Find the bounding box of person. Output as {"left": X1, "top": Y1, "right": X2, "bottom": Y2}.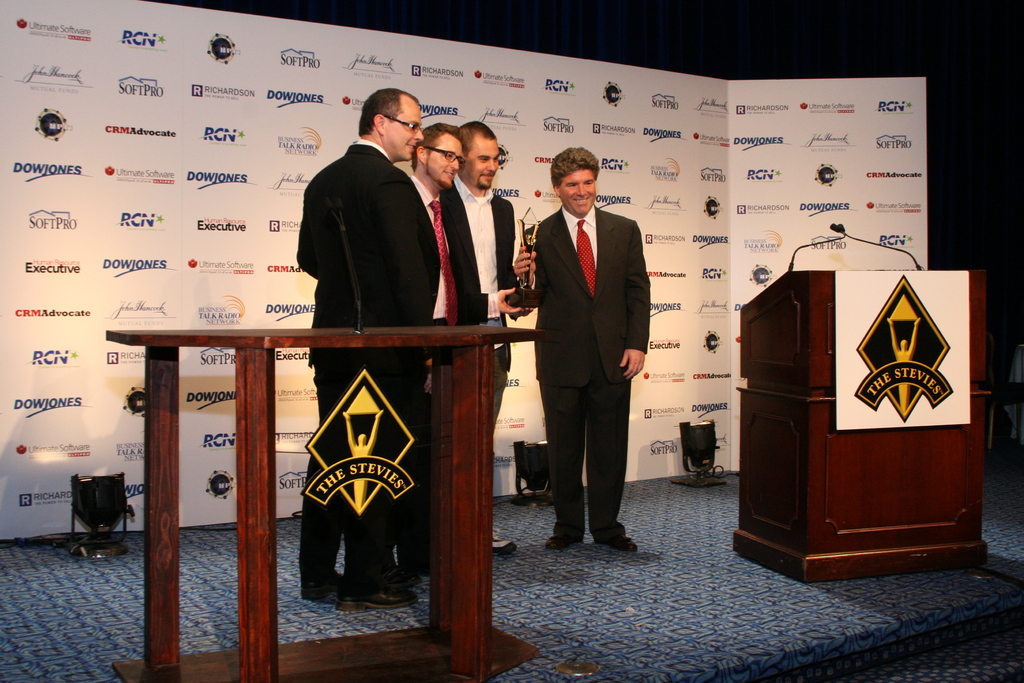
{"left": 292, "top": 85, "right": 442, "bottom": 618}.
